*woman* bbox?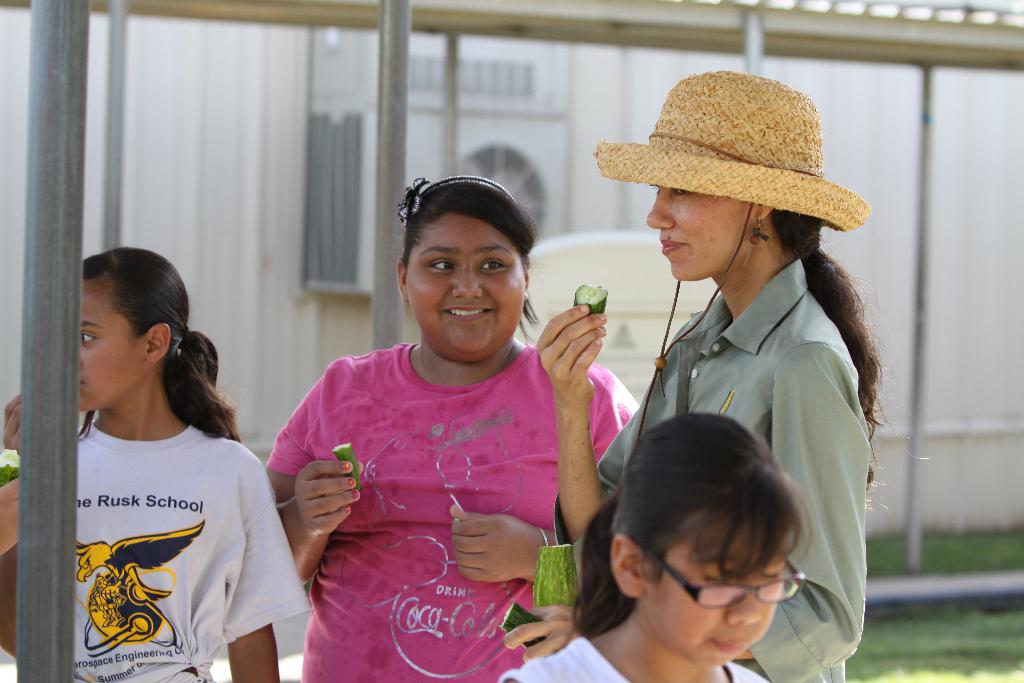
[x1=497, y1=67, x2=940, y2=682]
